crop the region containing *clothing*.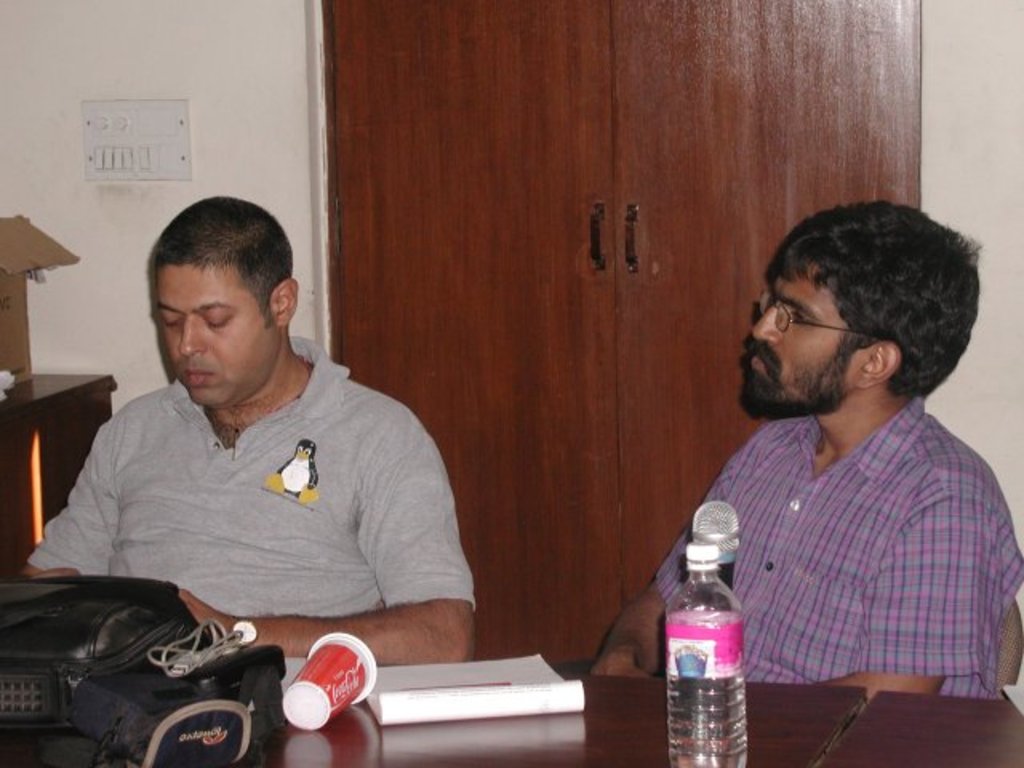
Crop region: <box>40,307,478,654</box>.
